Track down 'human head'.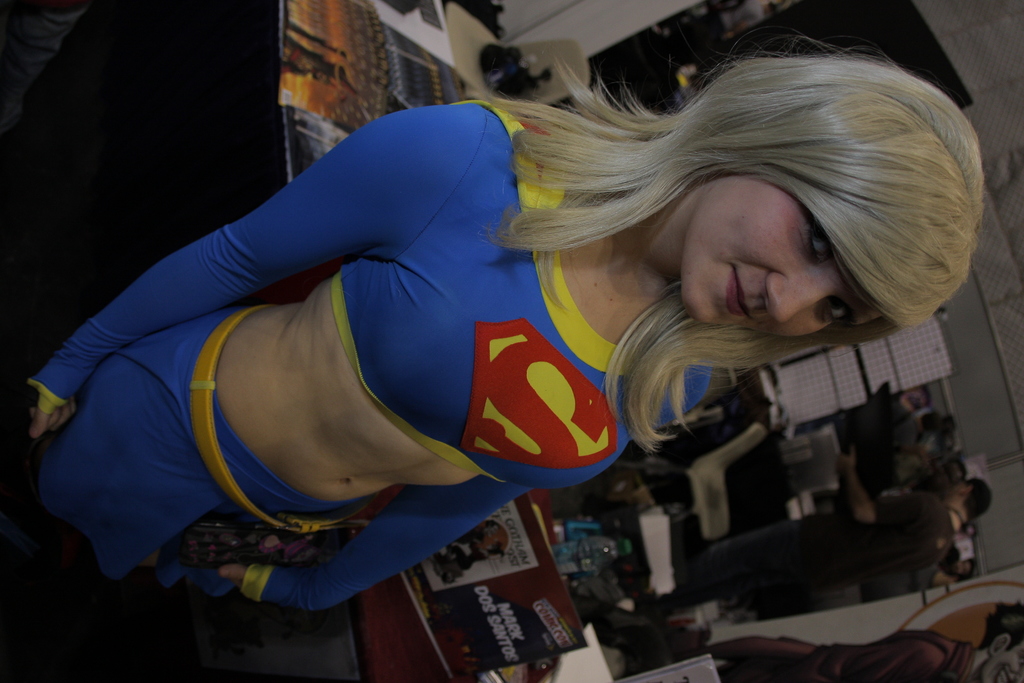
Tracked to bbox=(492, 72, 975, 443).
